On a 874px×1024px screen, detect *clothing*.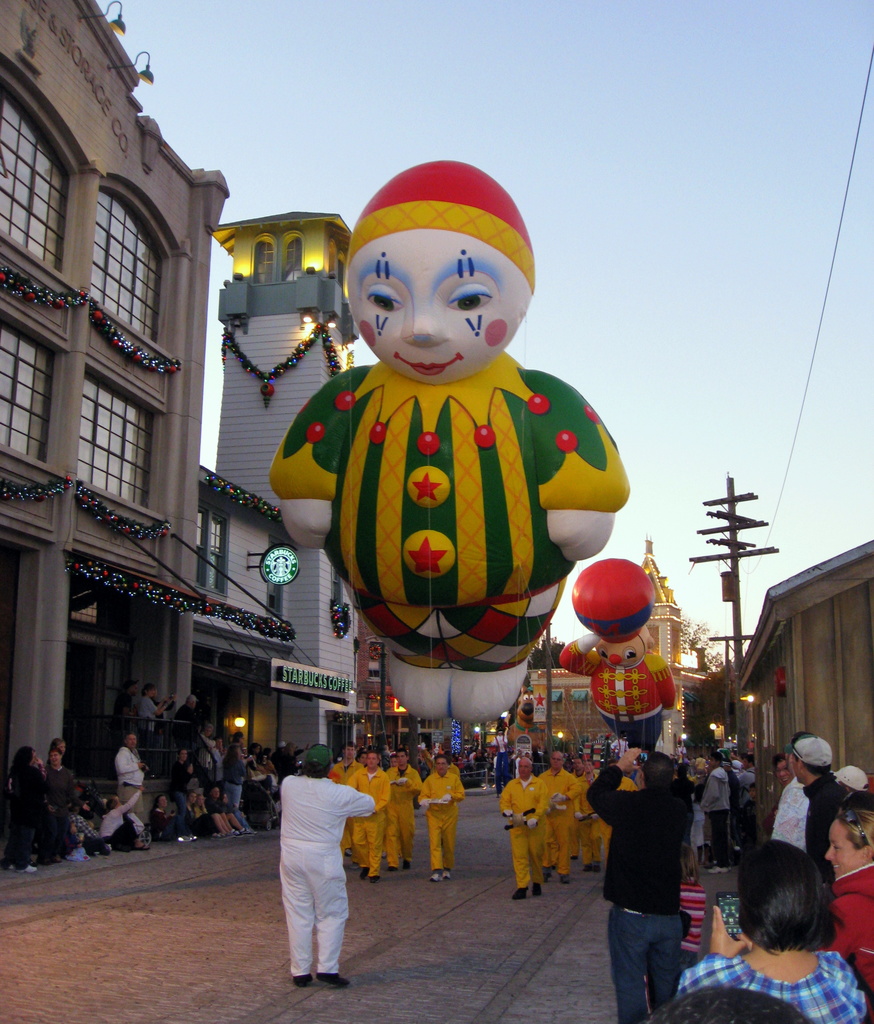
<bbox>655, 924, 873, 1023</bbox>.
